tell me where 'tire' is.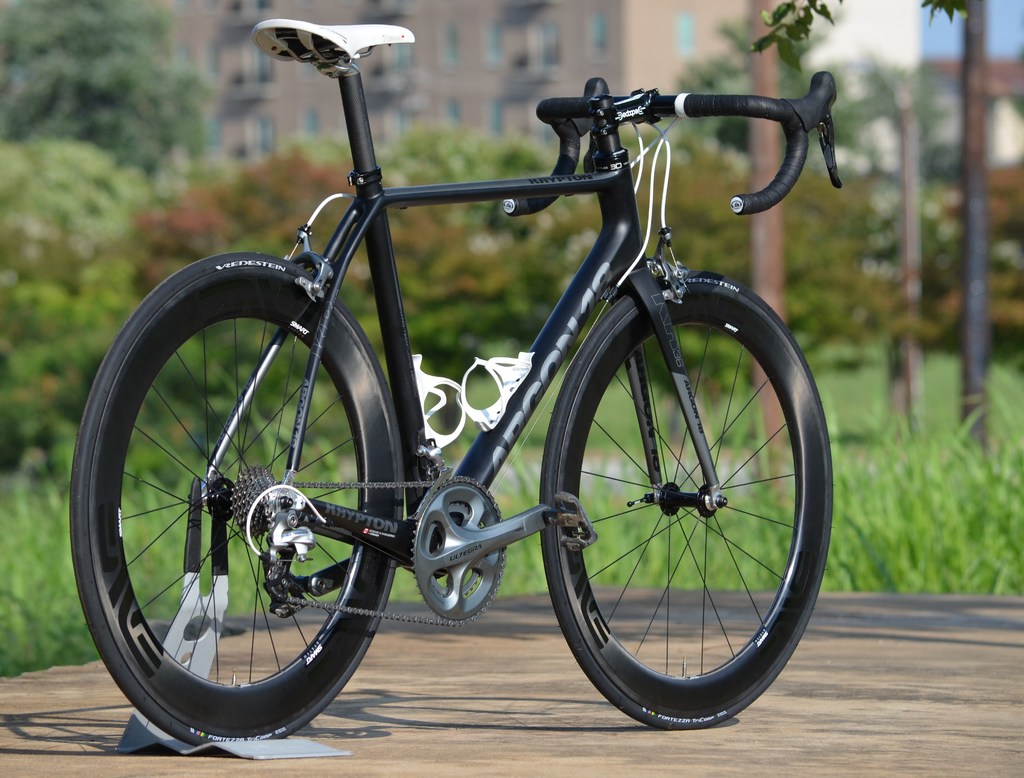
'tire' is at [536, 271, 828, 724].
